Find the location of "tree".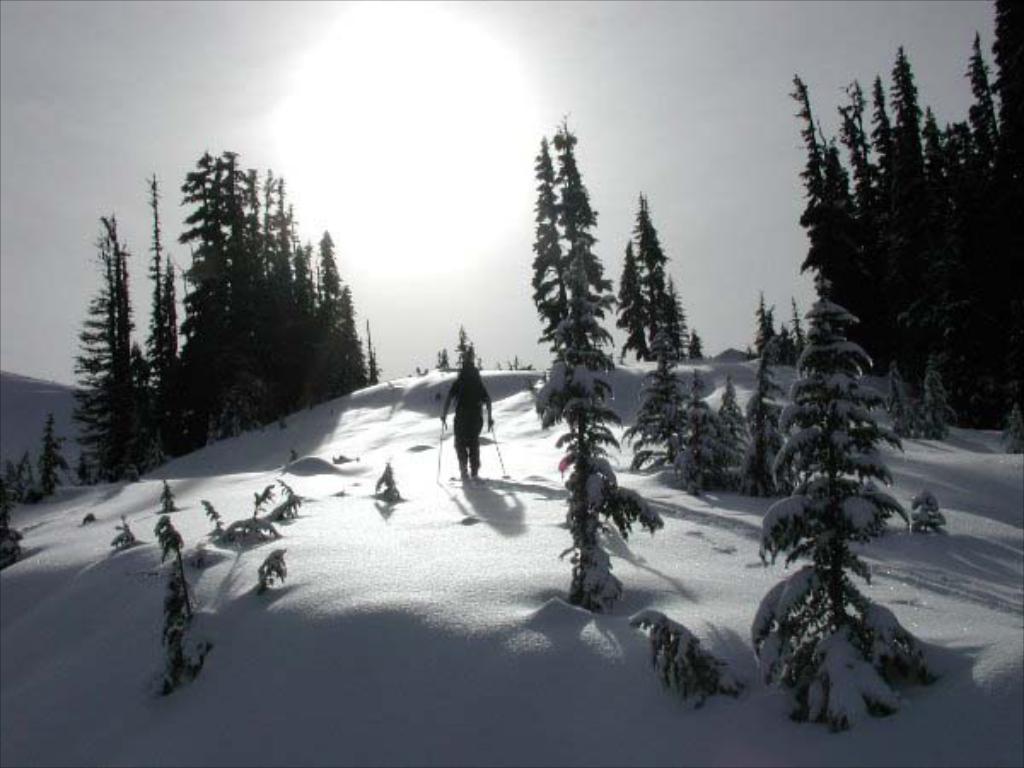
Location: bbox=(698, 365, 771, 492).
